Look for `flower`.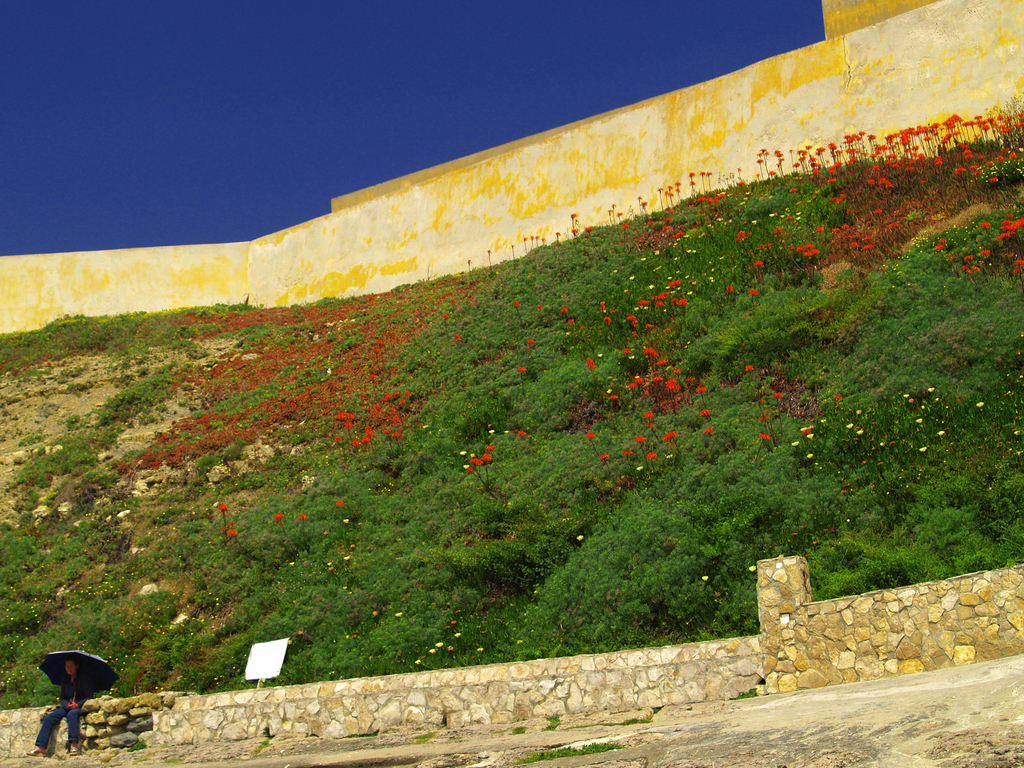
Found: [left=832, top=395, right=841, bottom=400].
